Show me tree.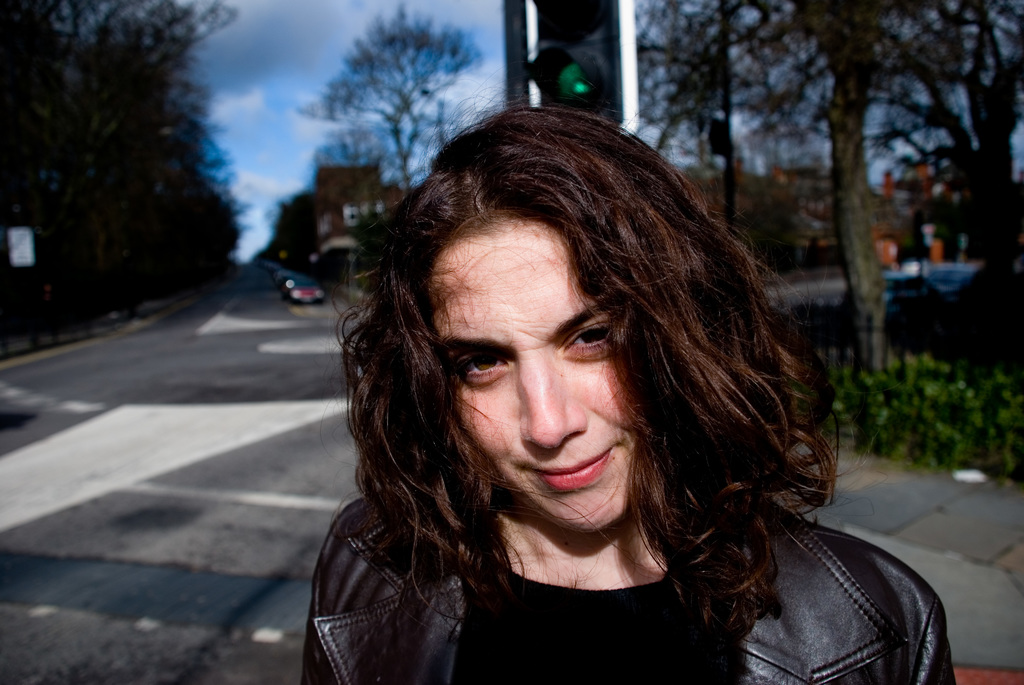
tree is here: [left=301, top=3, right=484, bottom=200].
